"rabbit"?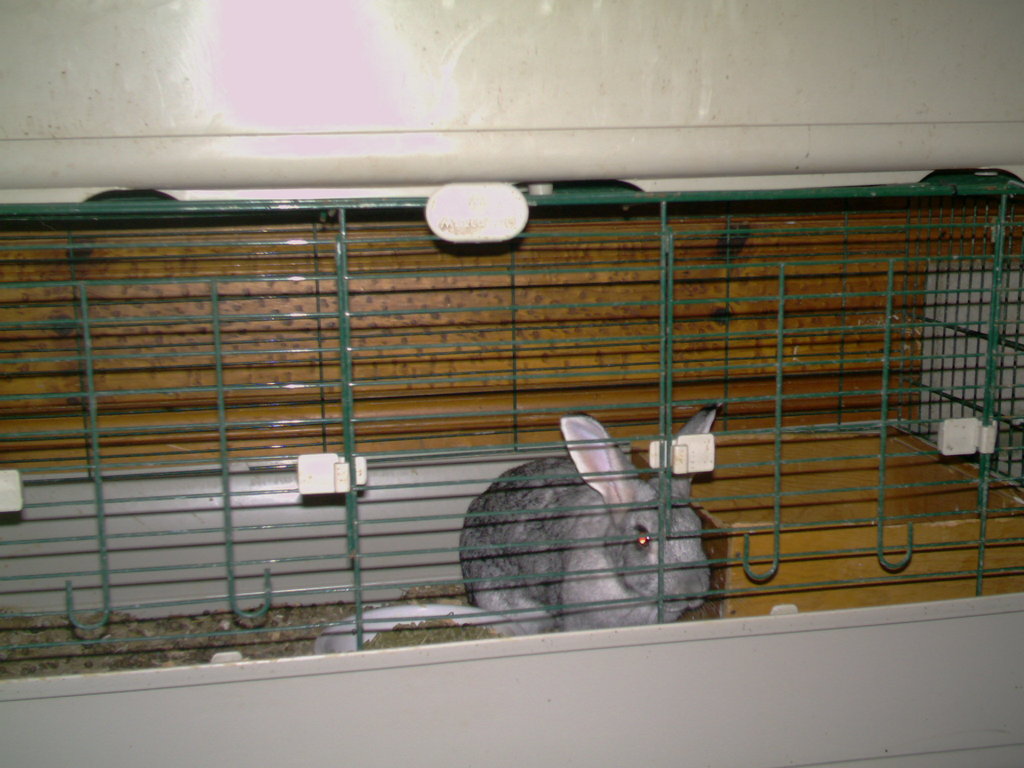
BBox(459, 412, 721, 635)
